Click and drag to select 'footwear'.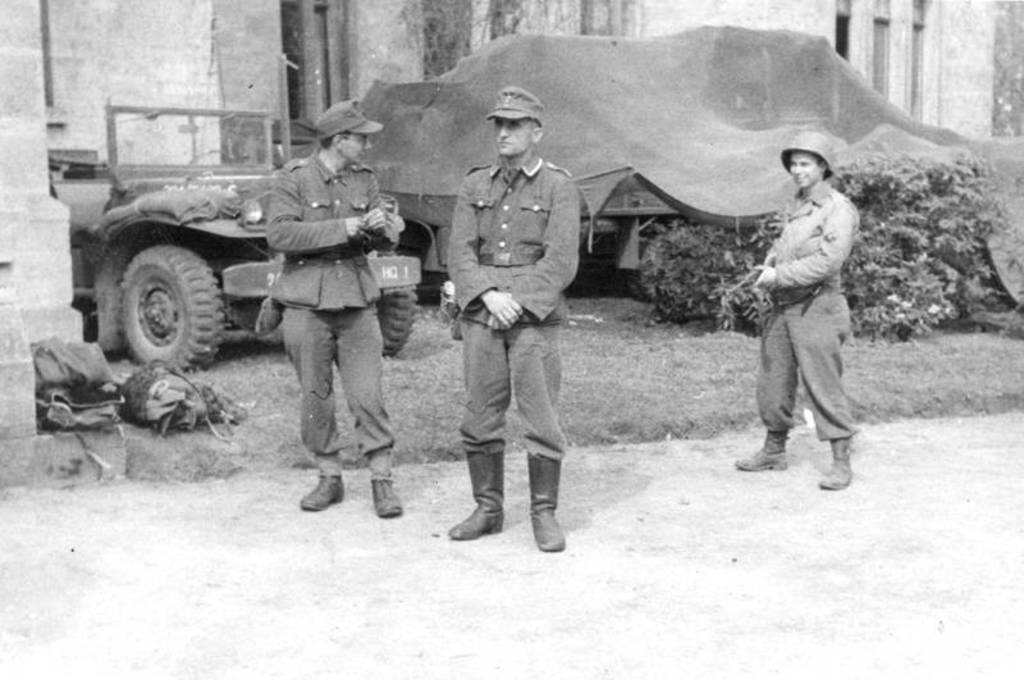
Selection: (left=819, top=435, right=852, bottom=488).
